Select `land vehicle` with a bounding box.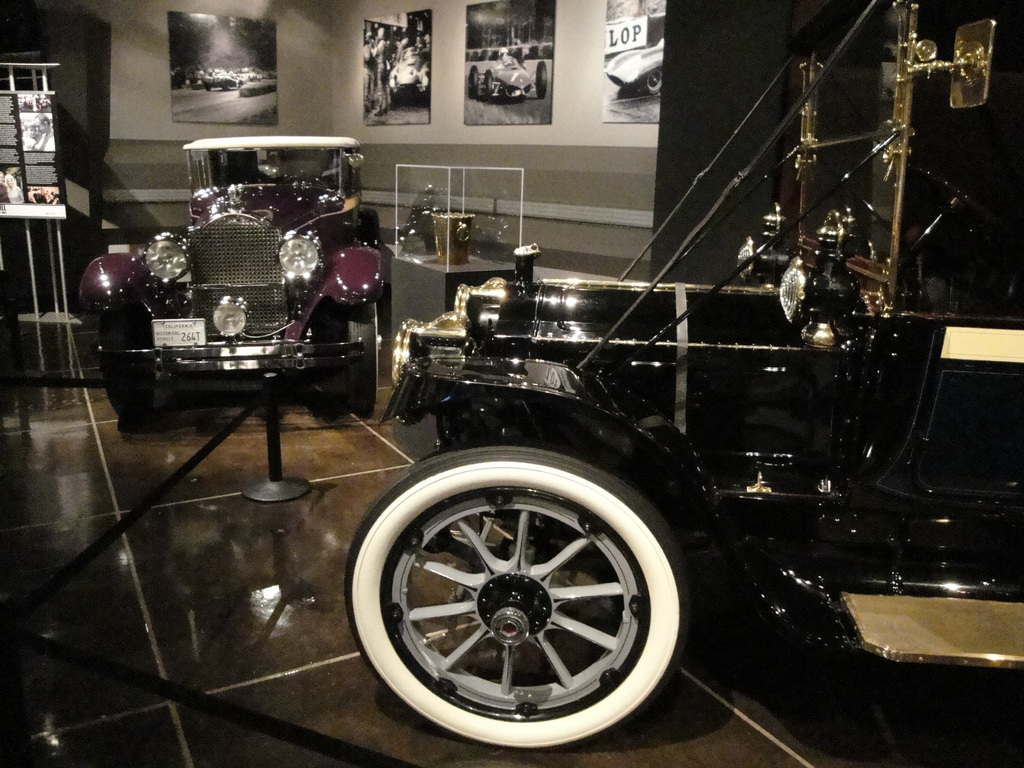
<bbox>472, 53, 547, 105</bbox>.
